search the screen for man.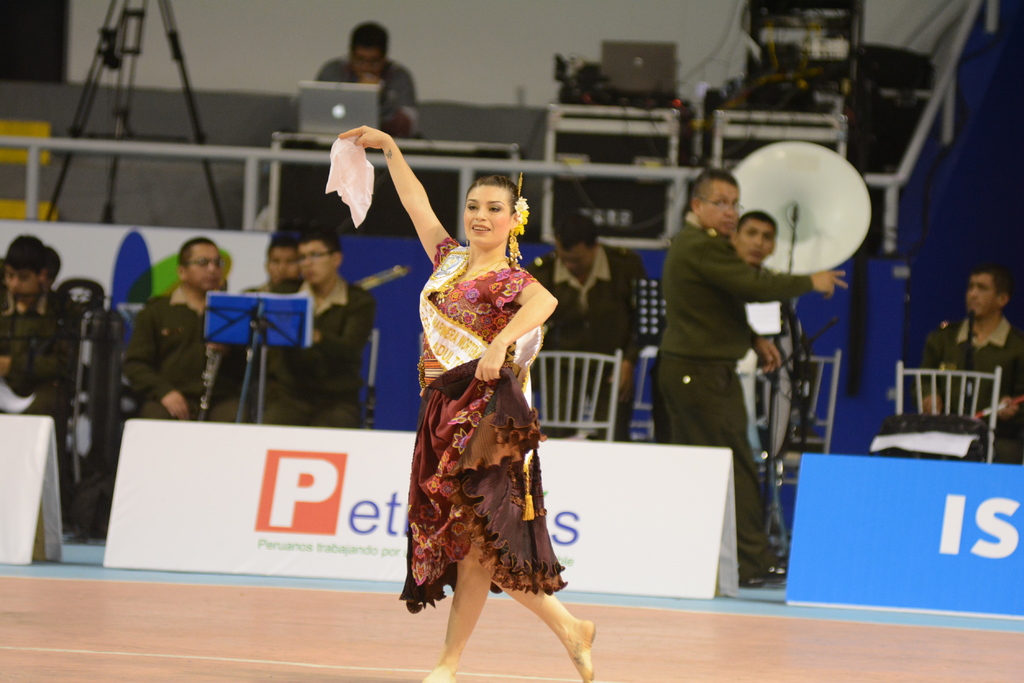
Found at (x1=522, y1=210, x2=645, y2=440).
